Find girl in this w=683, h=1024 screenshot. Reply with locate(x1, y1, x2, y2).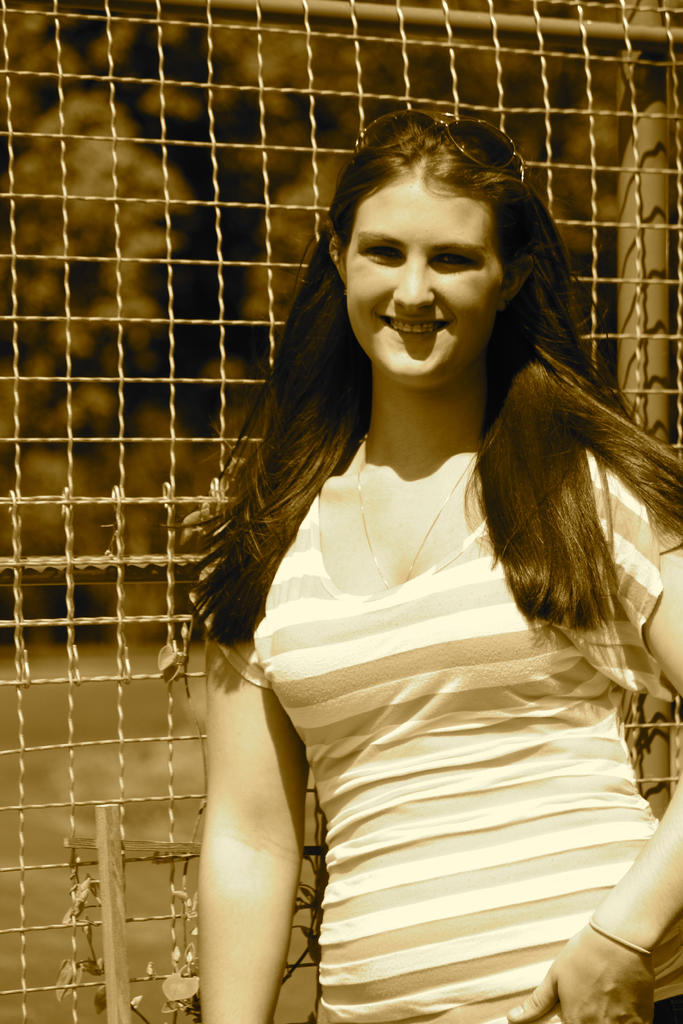
locate(163, 103, 680, 1023).
